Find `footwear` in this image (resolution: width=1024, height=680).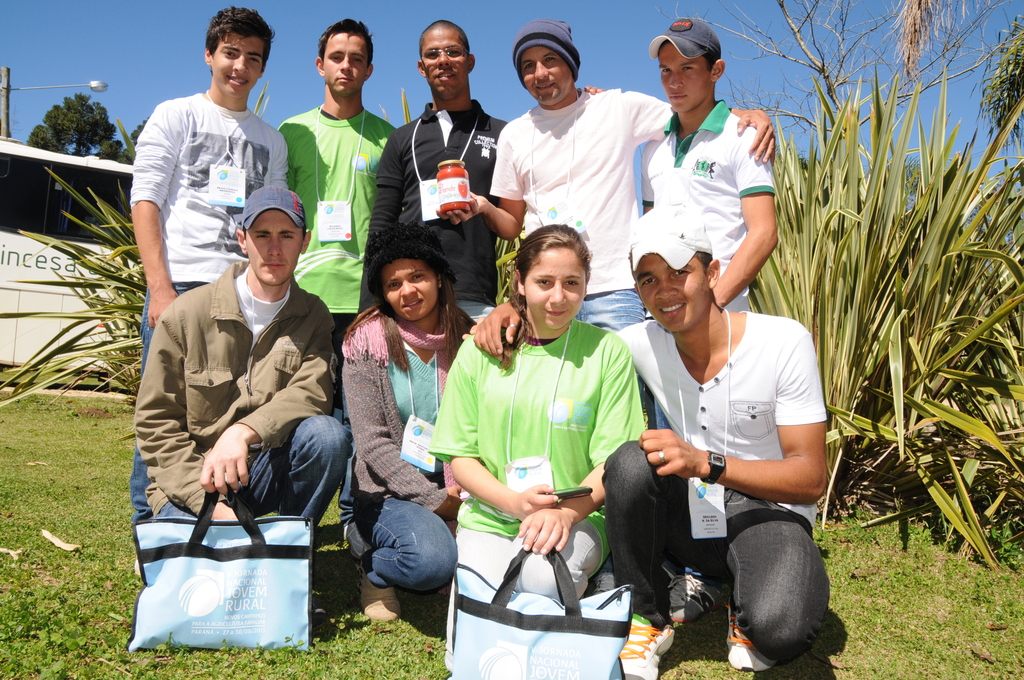
{"left": 616, "top": 617, "right": 675, "bottom": 679}.
